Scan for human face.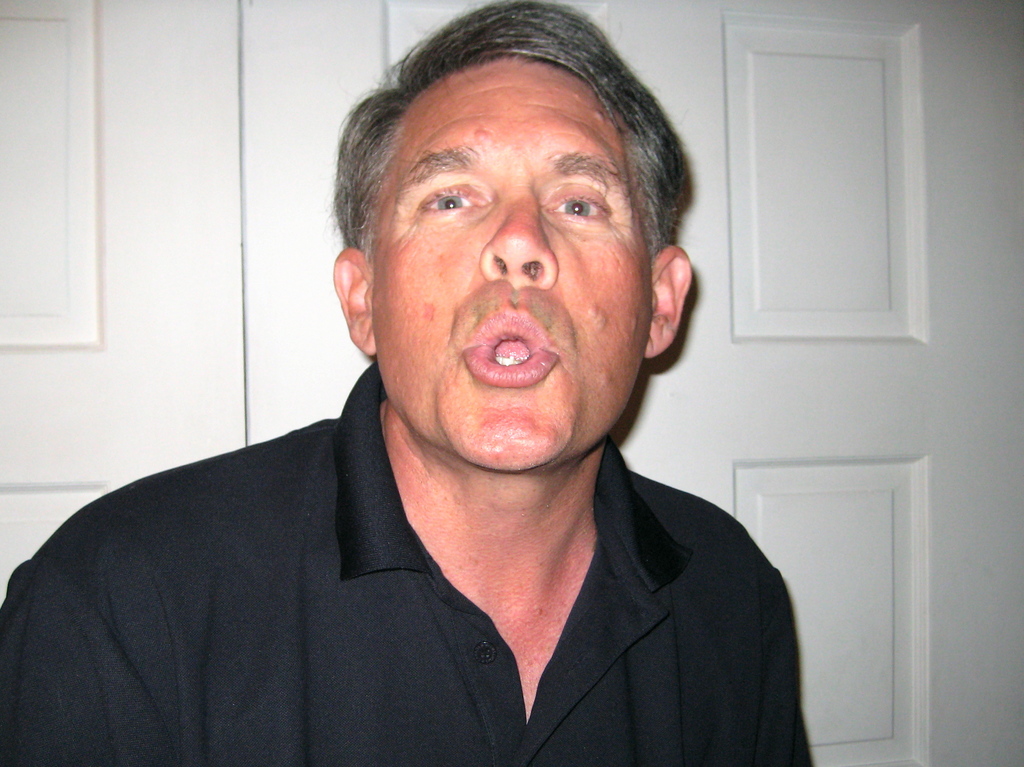
Scan result: pyautogui.locateOnScreen(372, 54, 648, 468).
